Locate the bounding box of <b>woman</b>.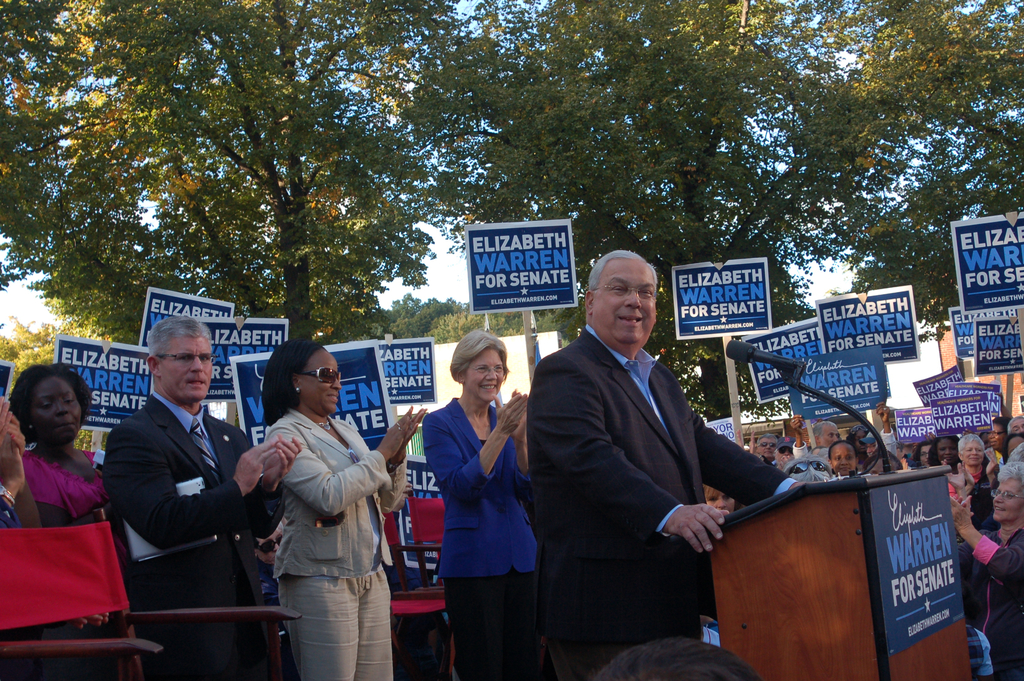
Bounding box: 237 332 396 676.
